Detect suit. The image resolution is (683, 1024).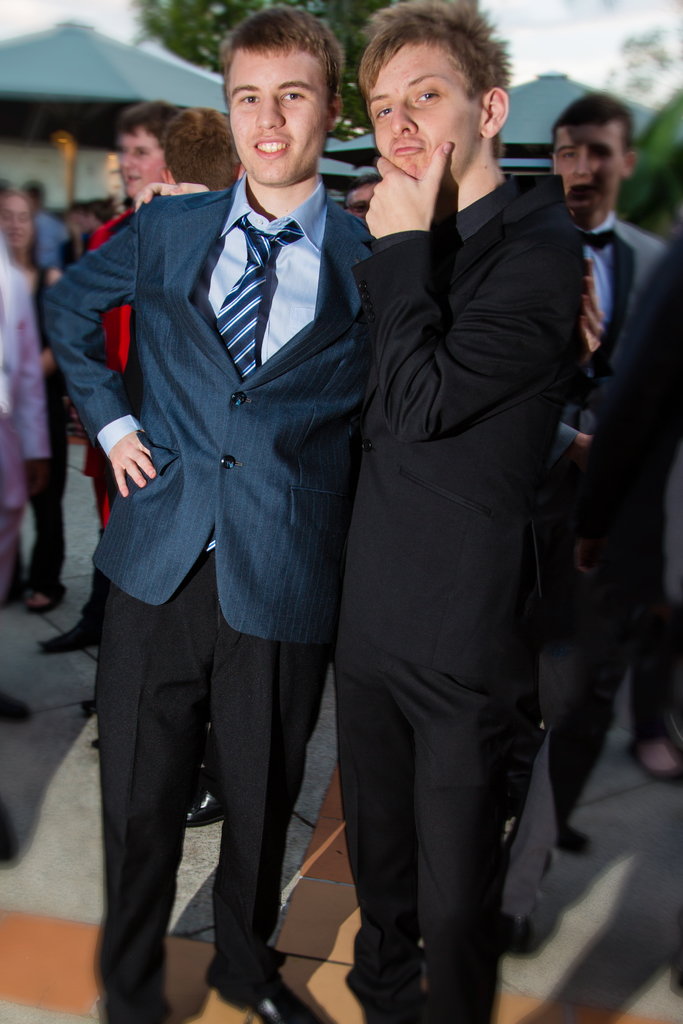
pyautogui.locateOnScreen(502, 207, 682, 919).
